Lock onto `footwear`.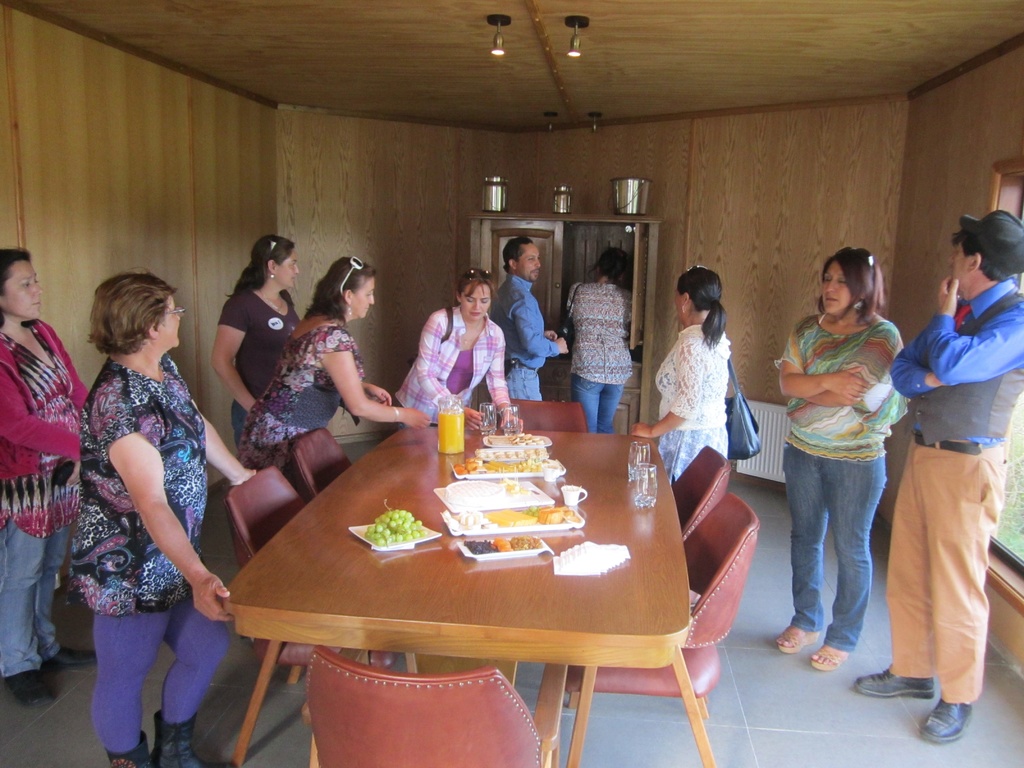
Locked: bbox=(108, 736, 160, 767).
